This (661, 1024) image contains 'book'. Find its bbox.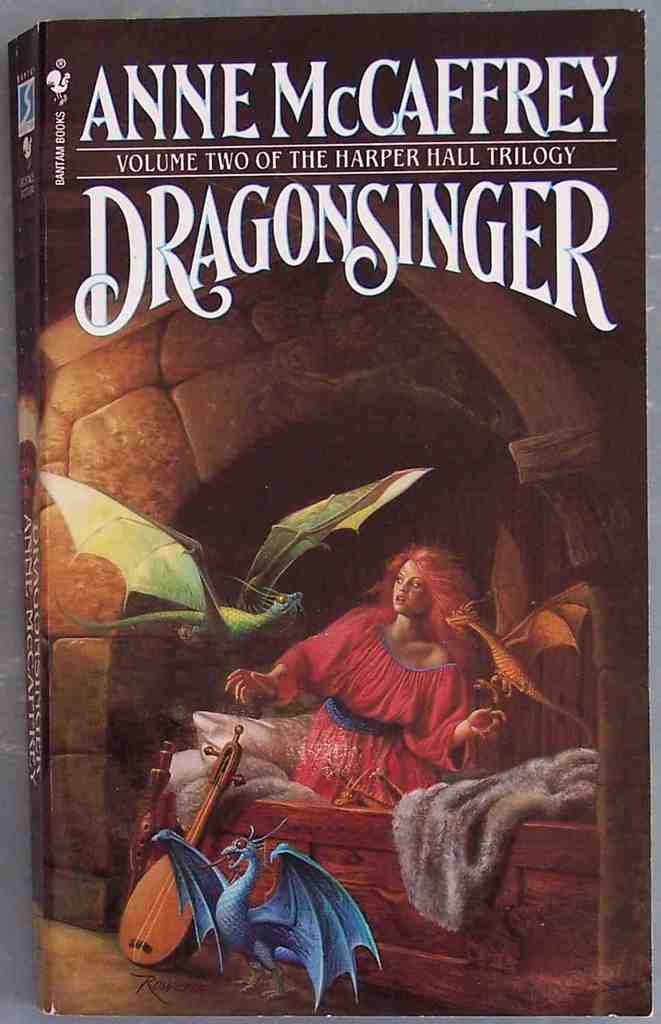
box(18, 3, 651, 1016).
